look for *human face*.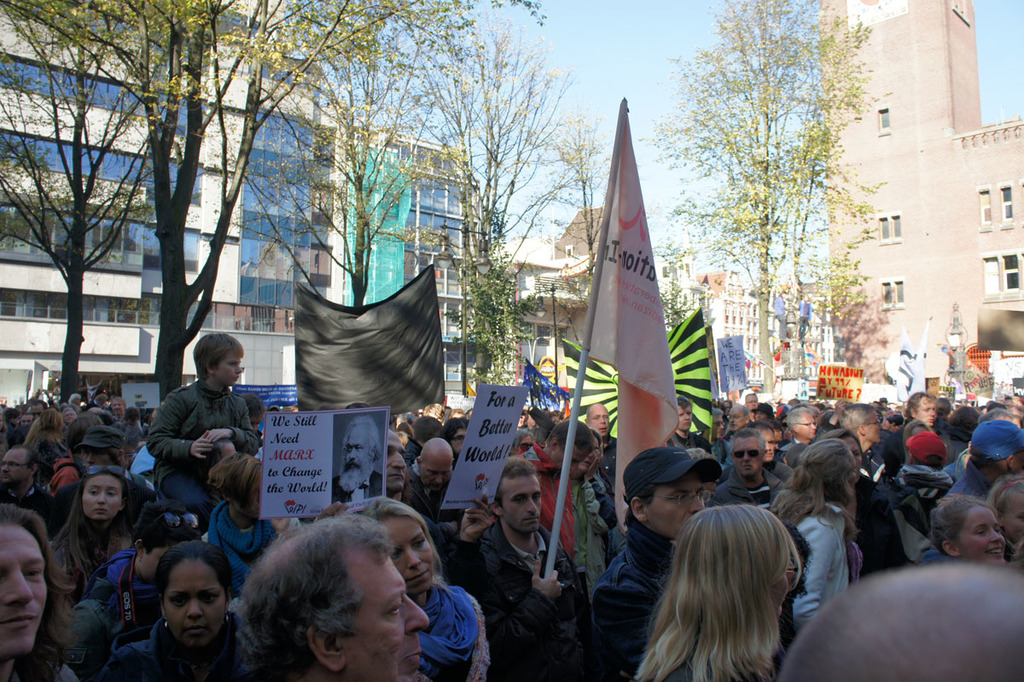
Found: box=[53, 424, 63, 438].
